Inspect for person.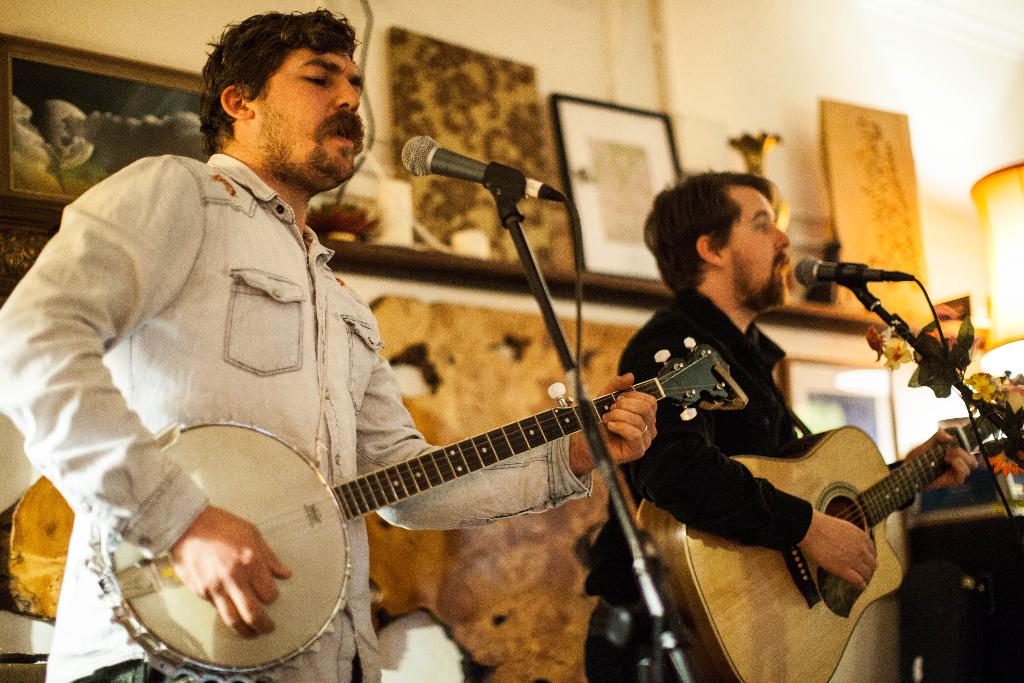
Inspection: Rect(591, 169, 984, 682).
